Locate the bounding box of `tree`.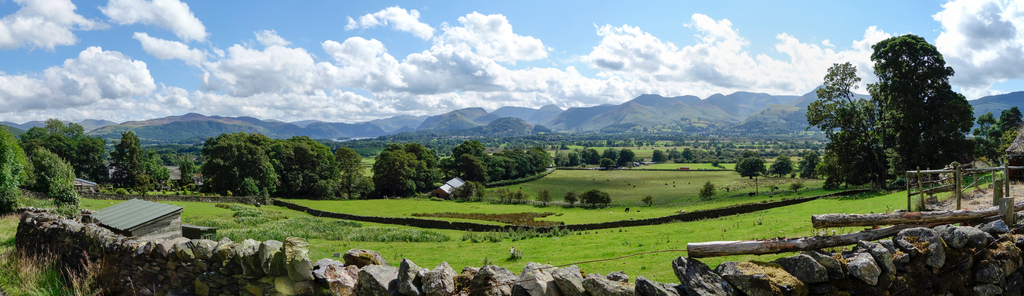
Bounding box: 714:146:720:160.
